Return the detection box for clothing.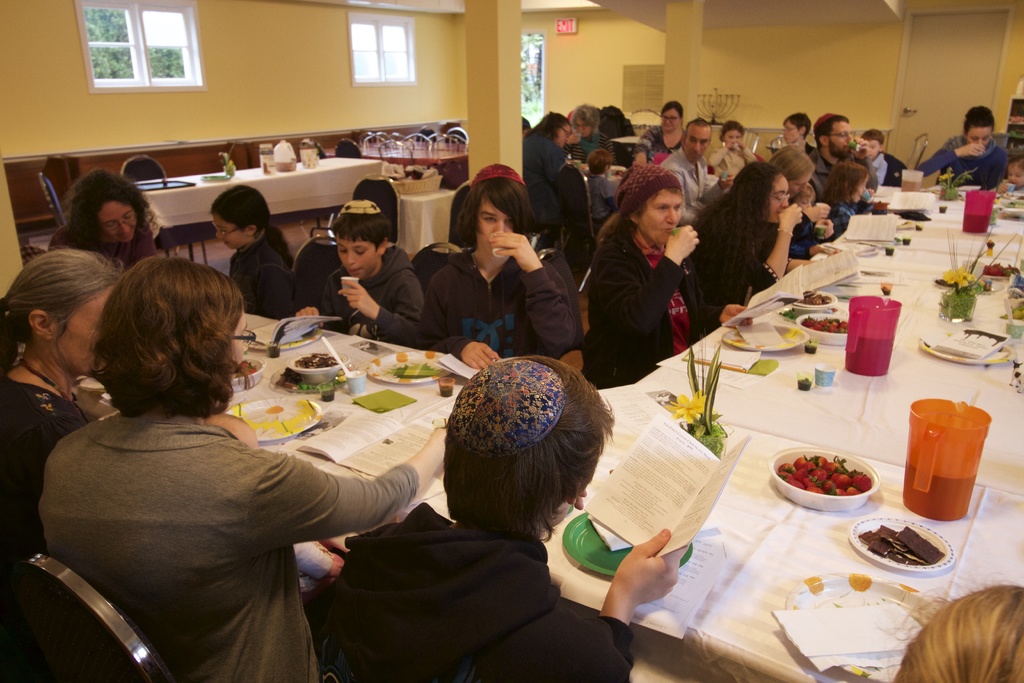
{"left": 322, "top": 250, "right": 417, "bottom": 350}.
